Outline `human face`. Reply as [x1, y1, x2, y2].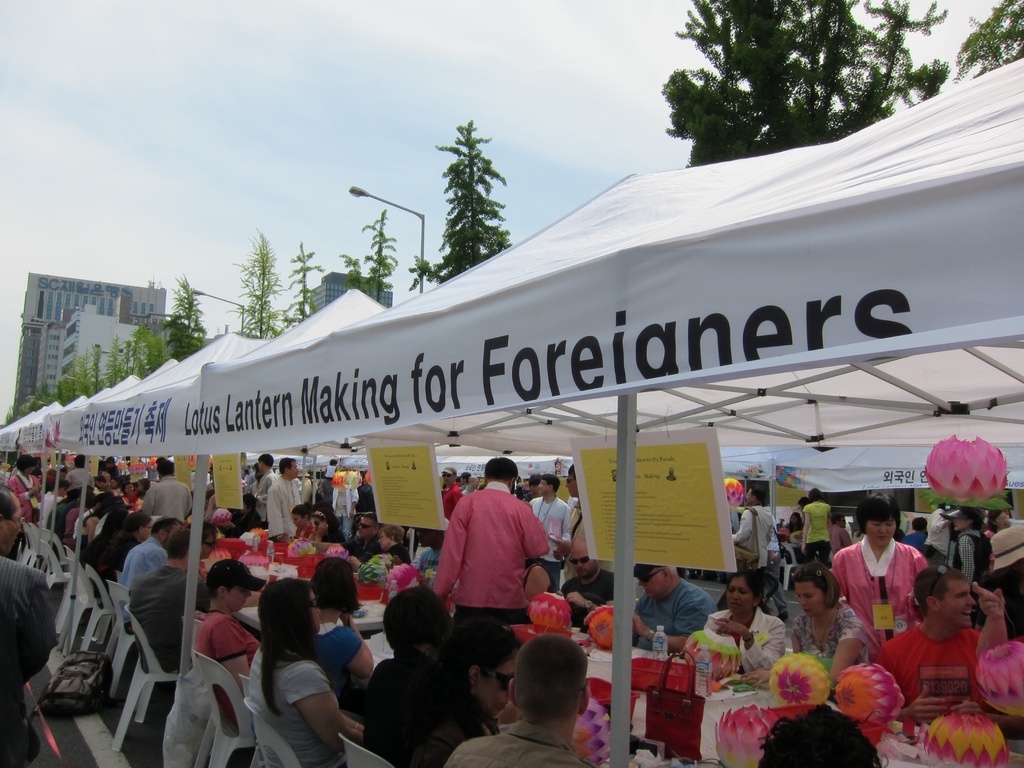
[478, 656, 515, 714].
